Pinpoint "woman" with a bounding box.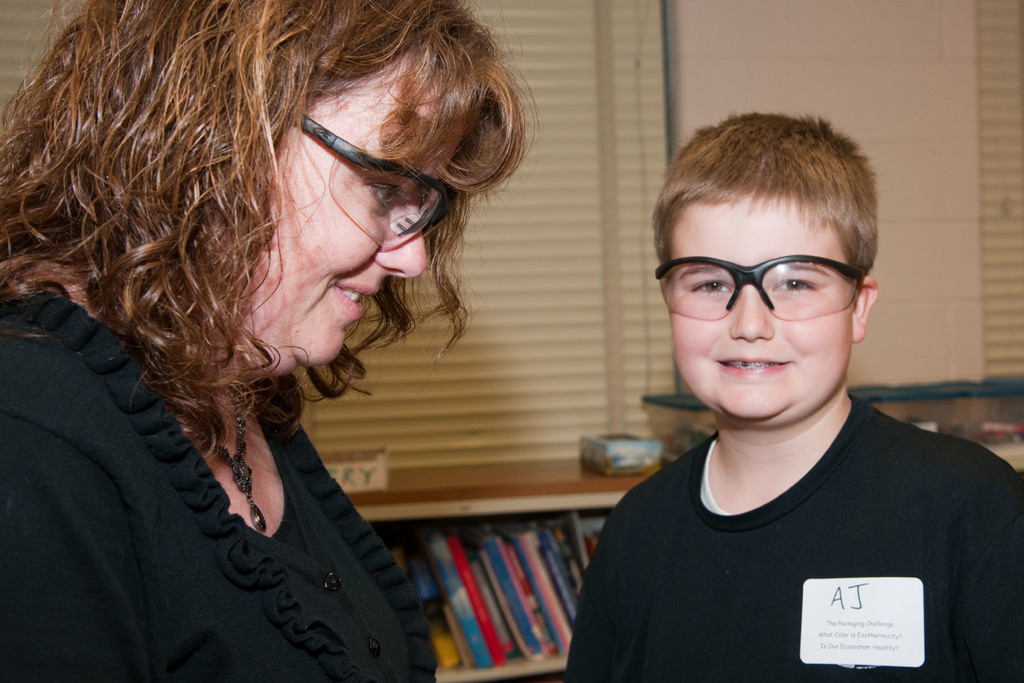
detection(0, 16, 578, 677).
